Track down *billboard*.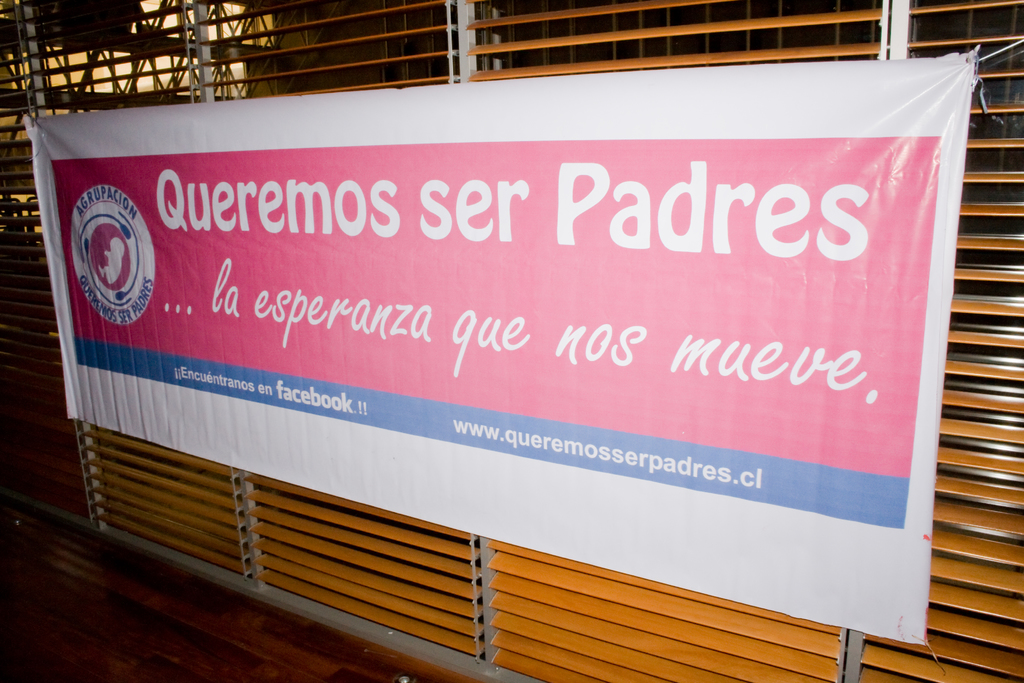
Tracked to <region>0, 57, 1023, 671</region>.
